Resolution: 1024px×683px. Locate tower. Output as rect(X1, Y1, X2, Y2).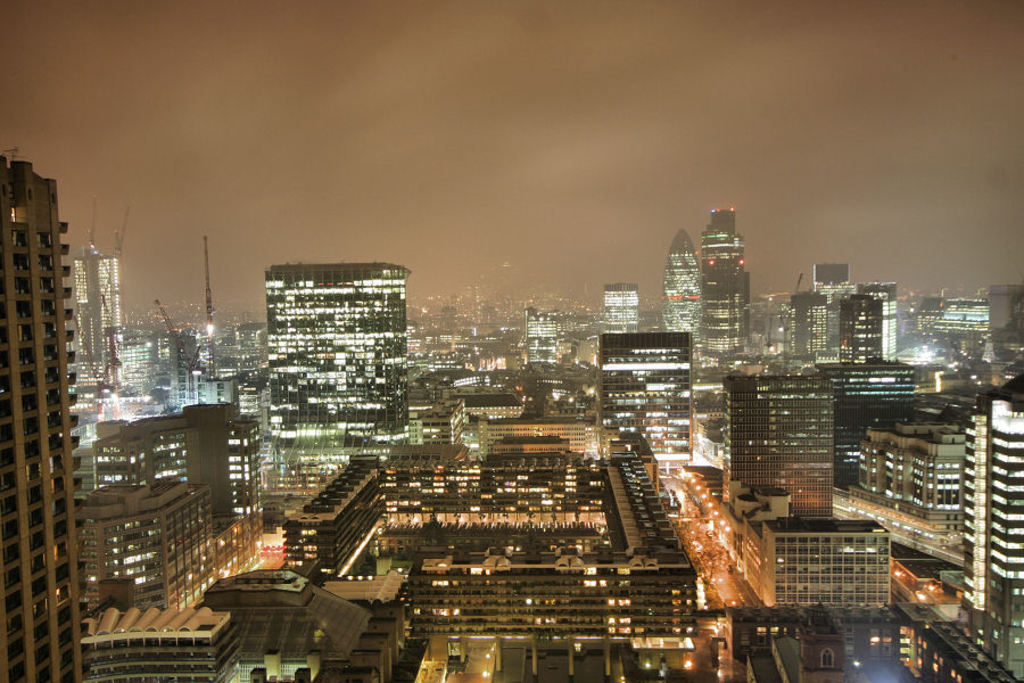
rect(745, 273, 752, 339).
